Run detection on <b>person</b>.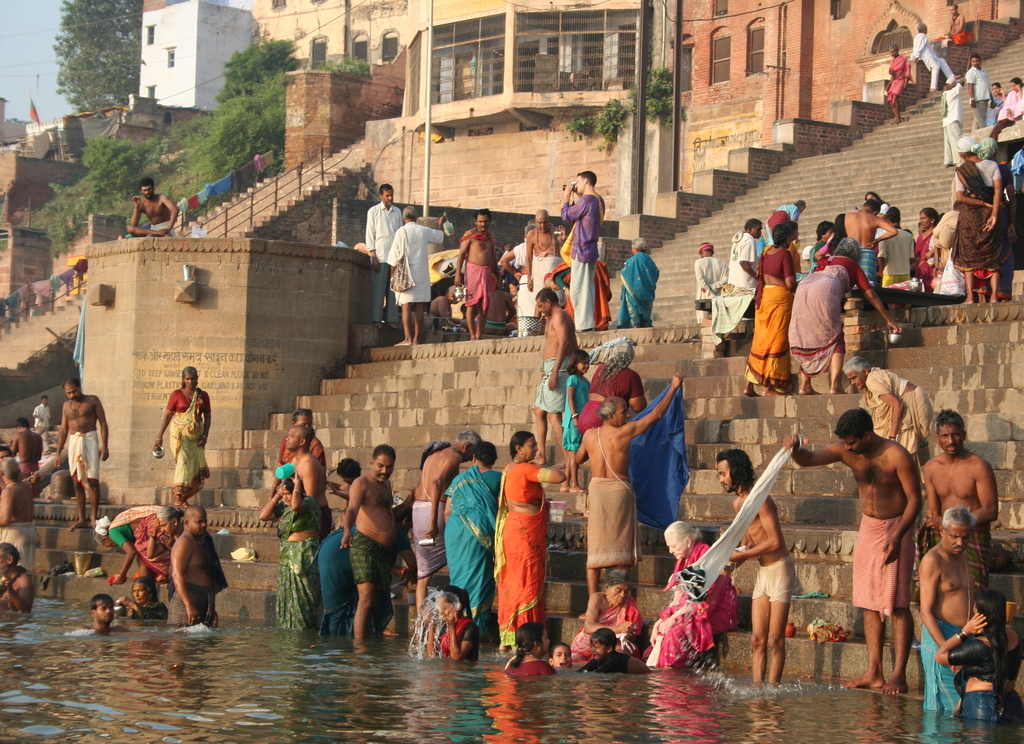
Result: crop(425, 590, 478, 665).
